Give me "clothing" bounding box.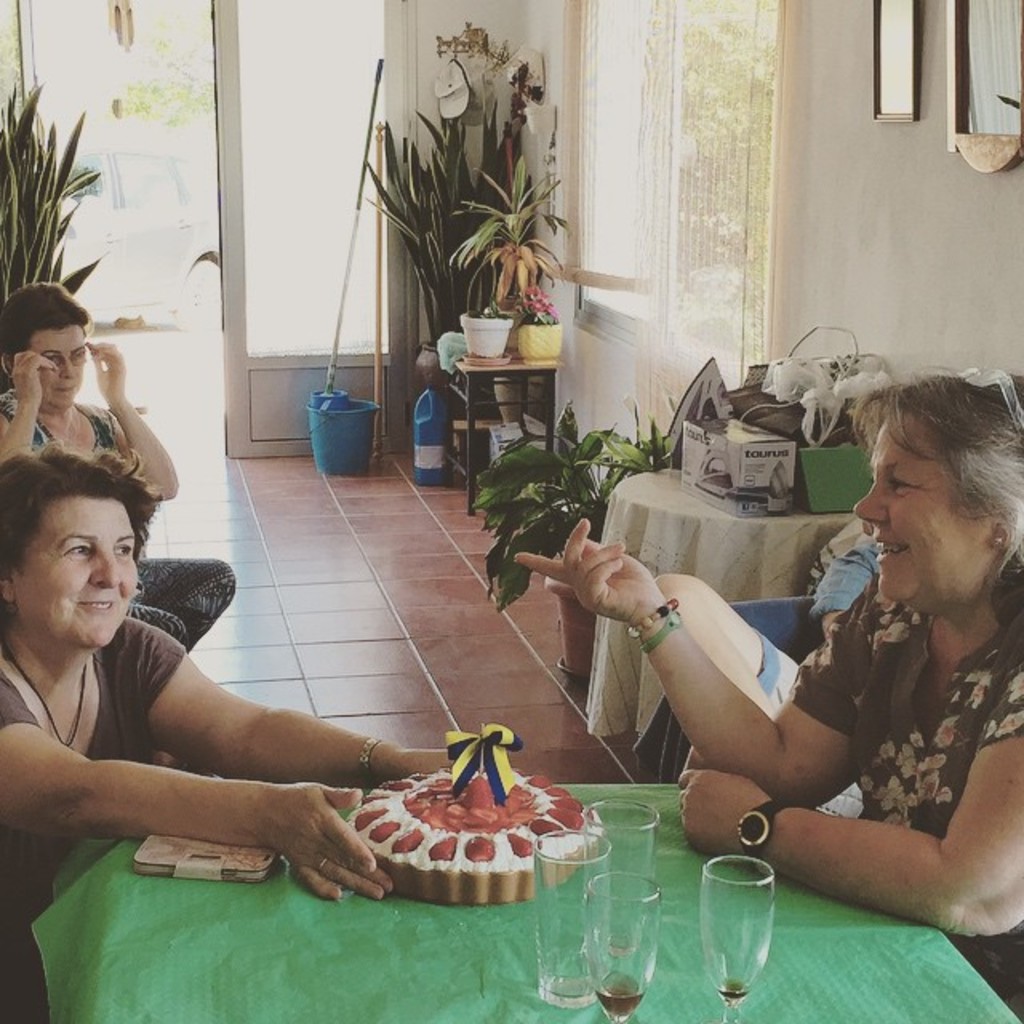
l=784, t=570, r=1022, b=994.
